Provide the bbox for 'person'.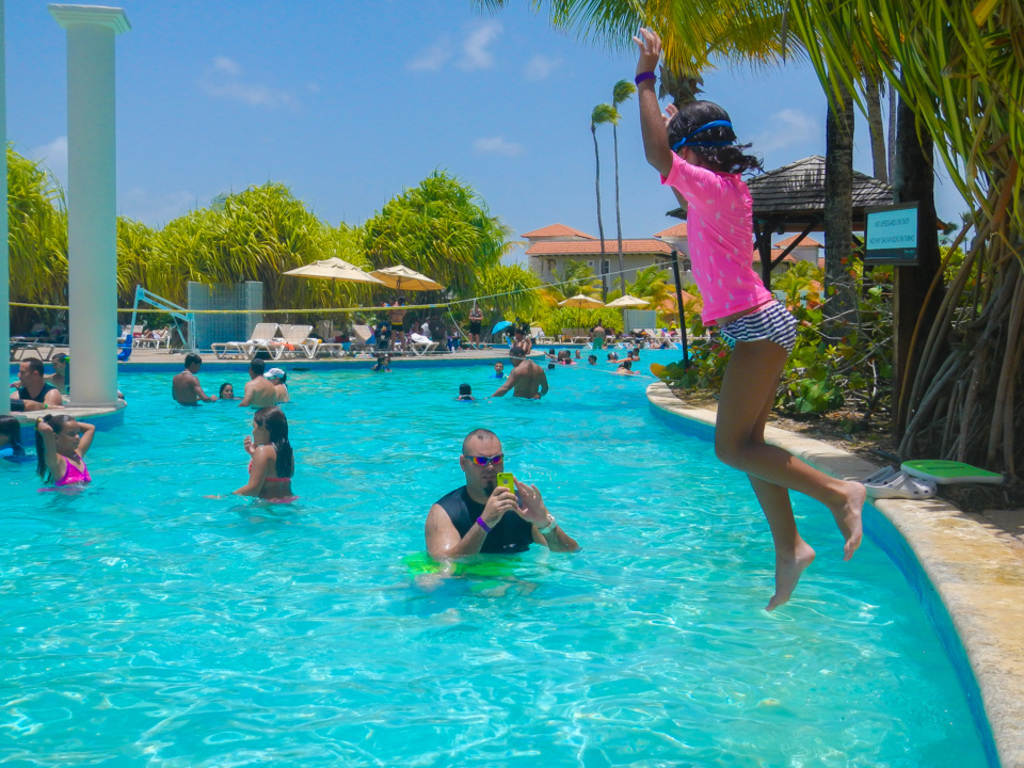
pyautogui.locateOnScreen(587, 319, 610, 354).
